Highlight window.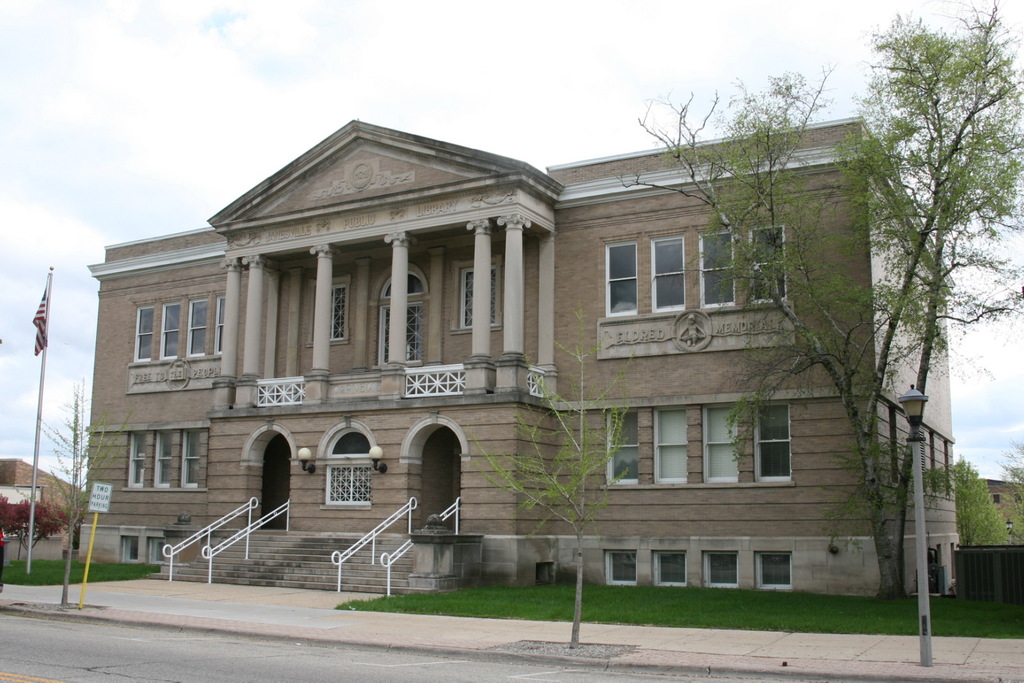
Highlighted region: bbox(154, 430, 172, 486).
